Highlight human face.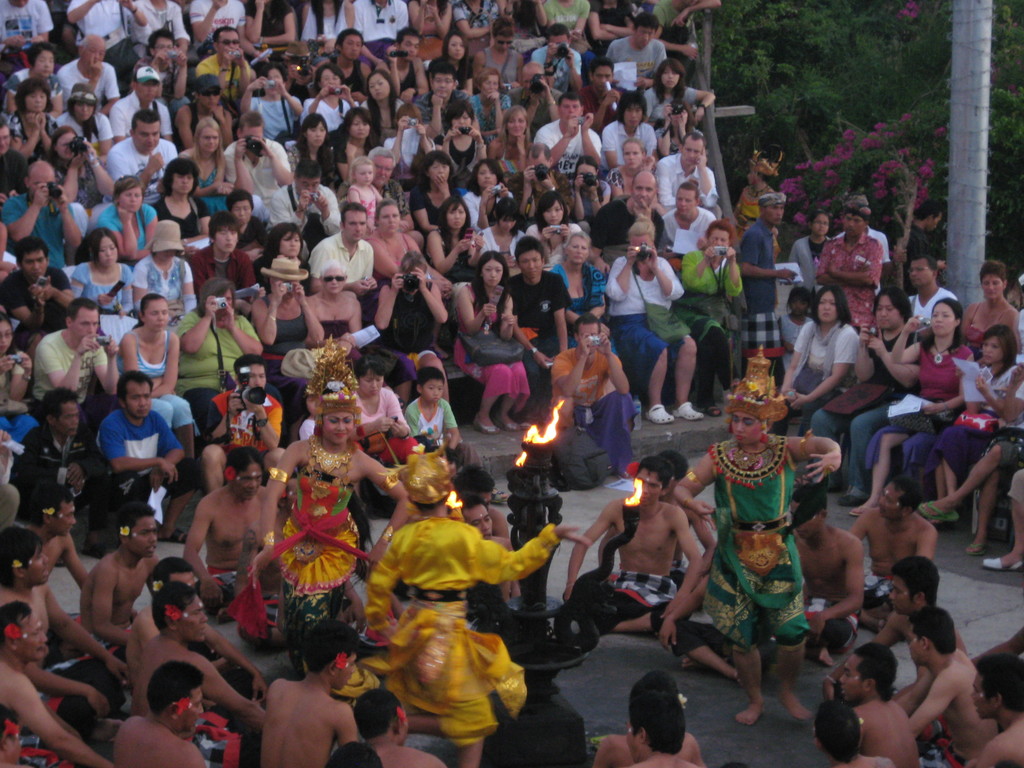
Highlighted region: bbox=(881, 482, 905, 516).
